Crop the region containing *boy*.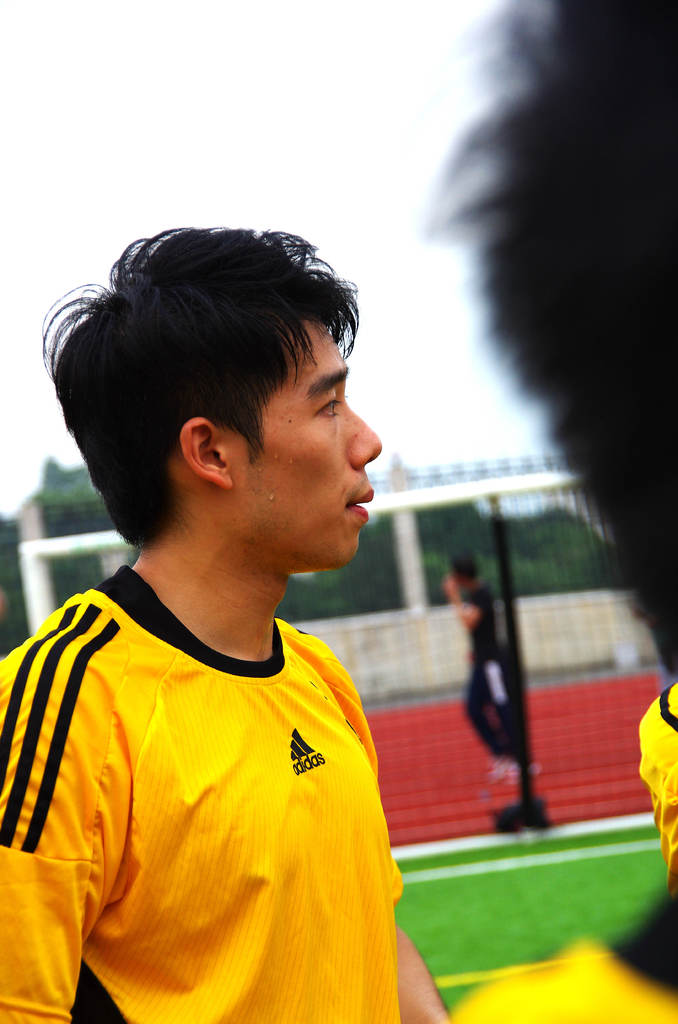
Crop region: locate(0, 218, 464, 1023).
